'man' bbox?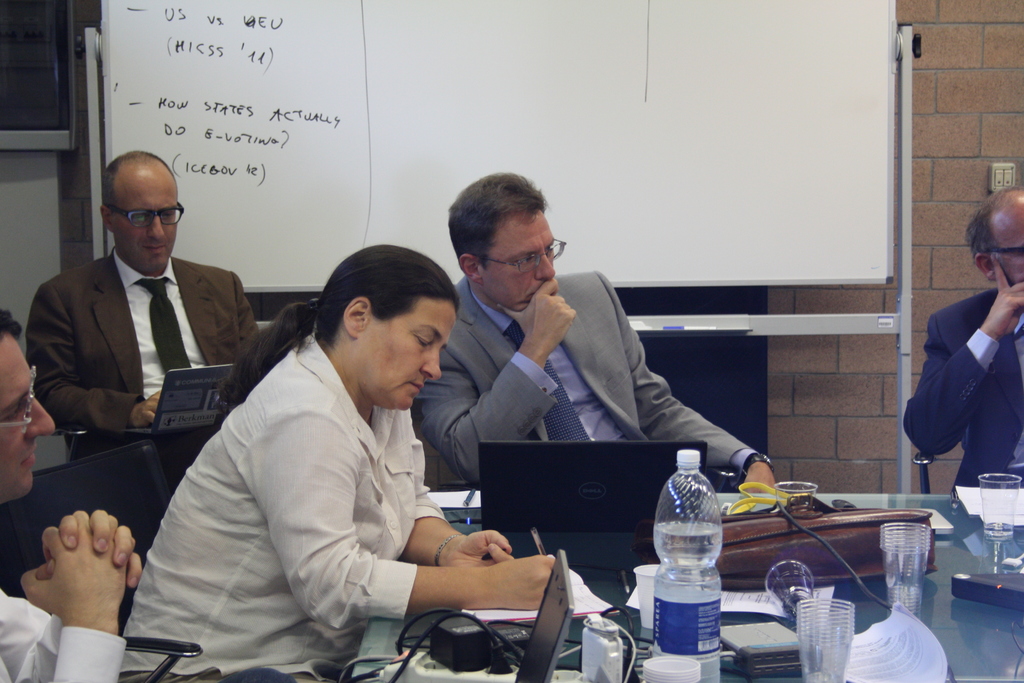
detection(0, 301, 145, 682)
